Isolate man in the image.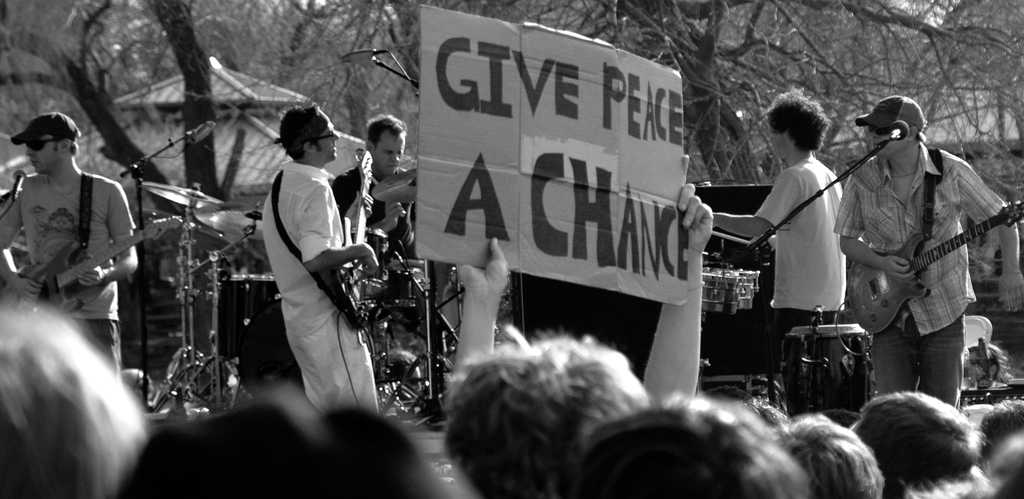
Isolated region: {"x1": 831, "y1": 92, "x2": 1023, "y2": 411}.
